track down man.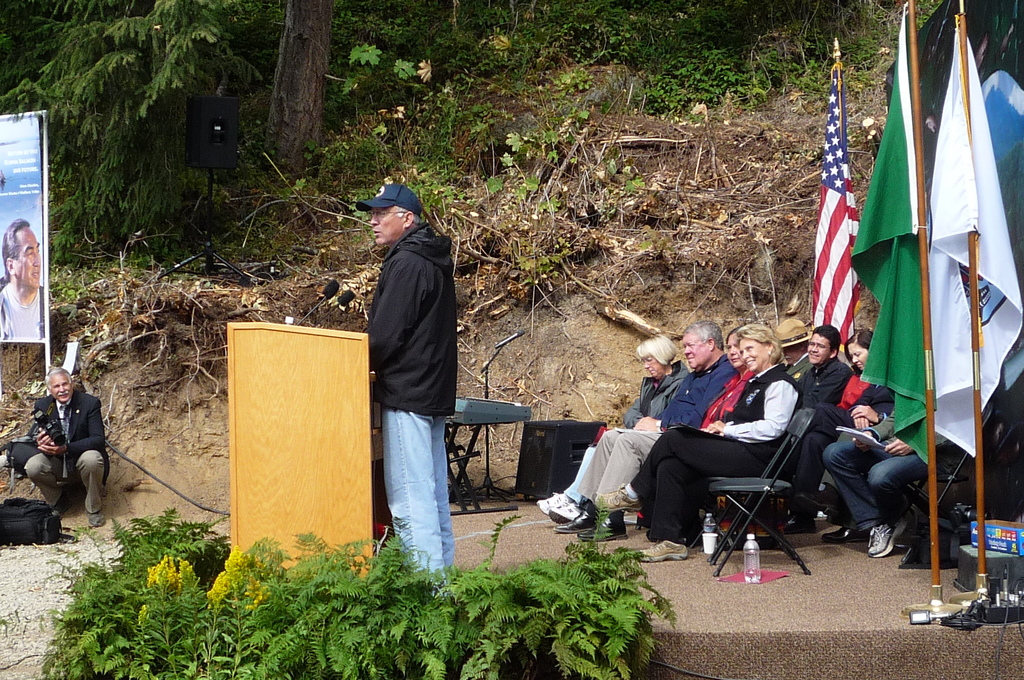
Tracked to crop(0, 216, 43, 337).
